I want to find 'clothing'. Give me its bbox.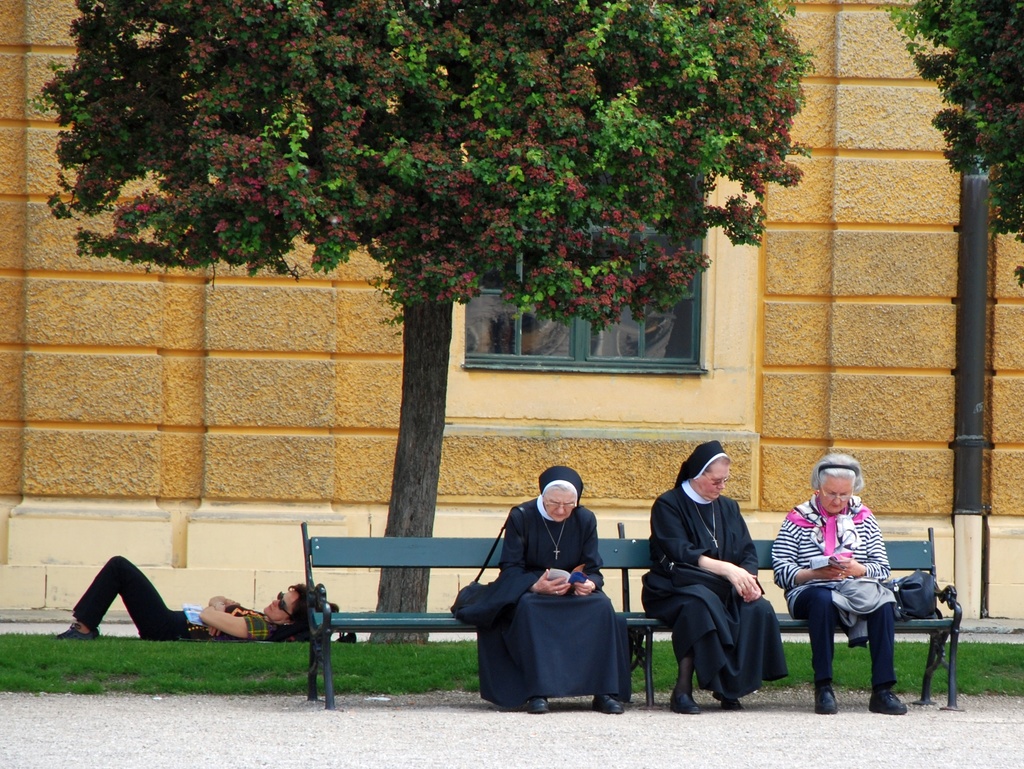
box(69, 553, 292, 641).
